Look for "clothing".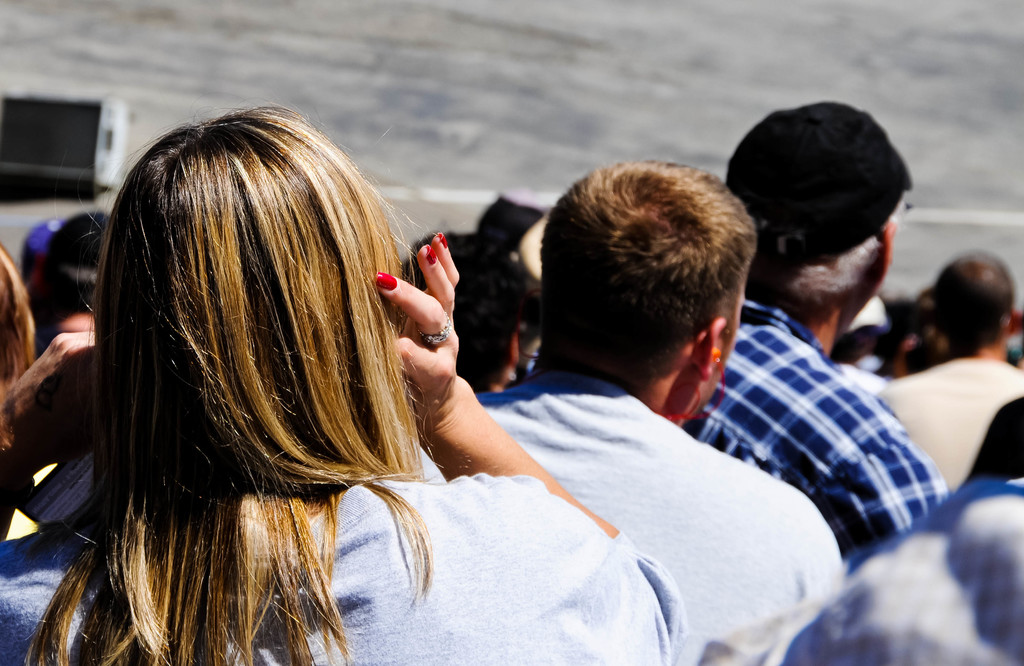
Found: left=0, top=519, right=139, bottom=665.
